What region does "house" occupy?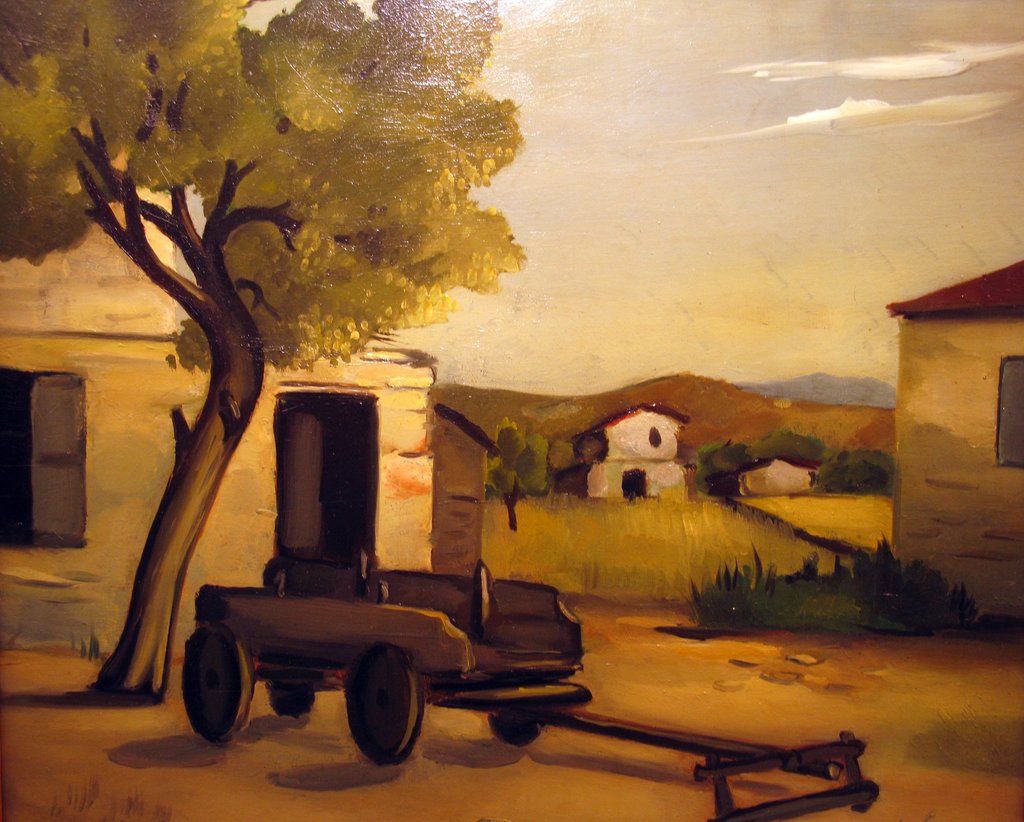
[886, 259, 1023, 620].
